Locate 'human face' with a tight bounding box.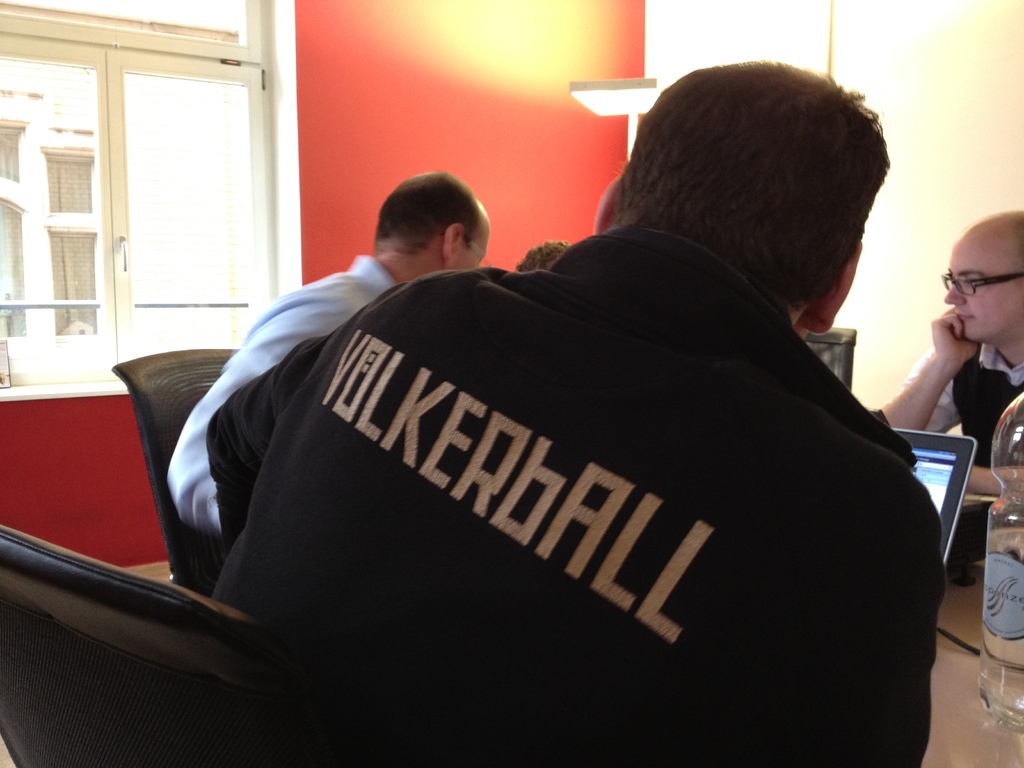
box(943, 247, 1021, 341).
